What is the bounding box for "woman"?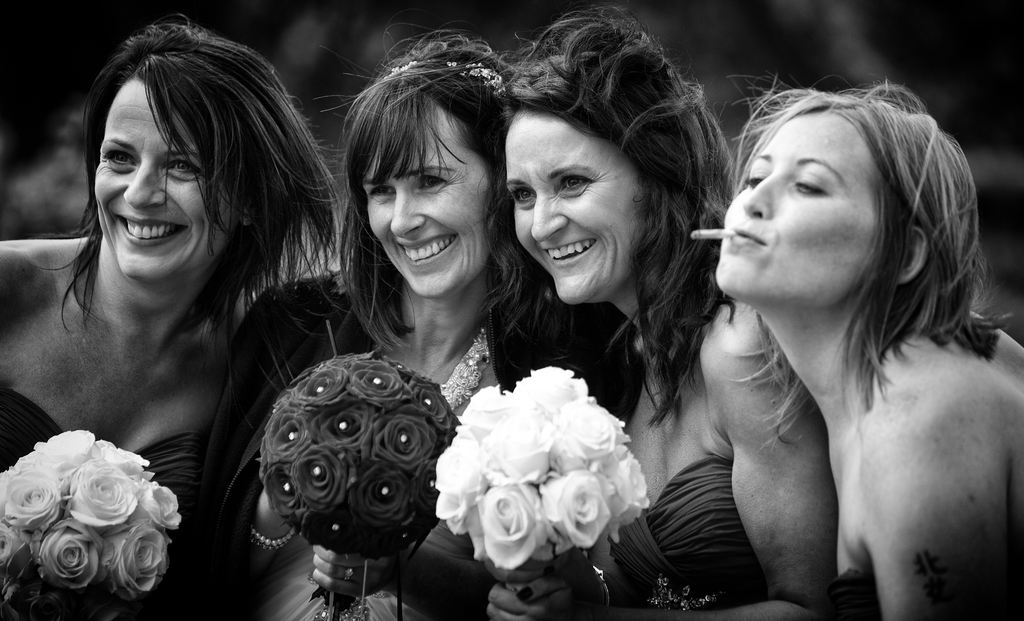
708:79:1023:620.
